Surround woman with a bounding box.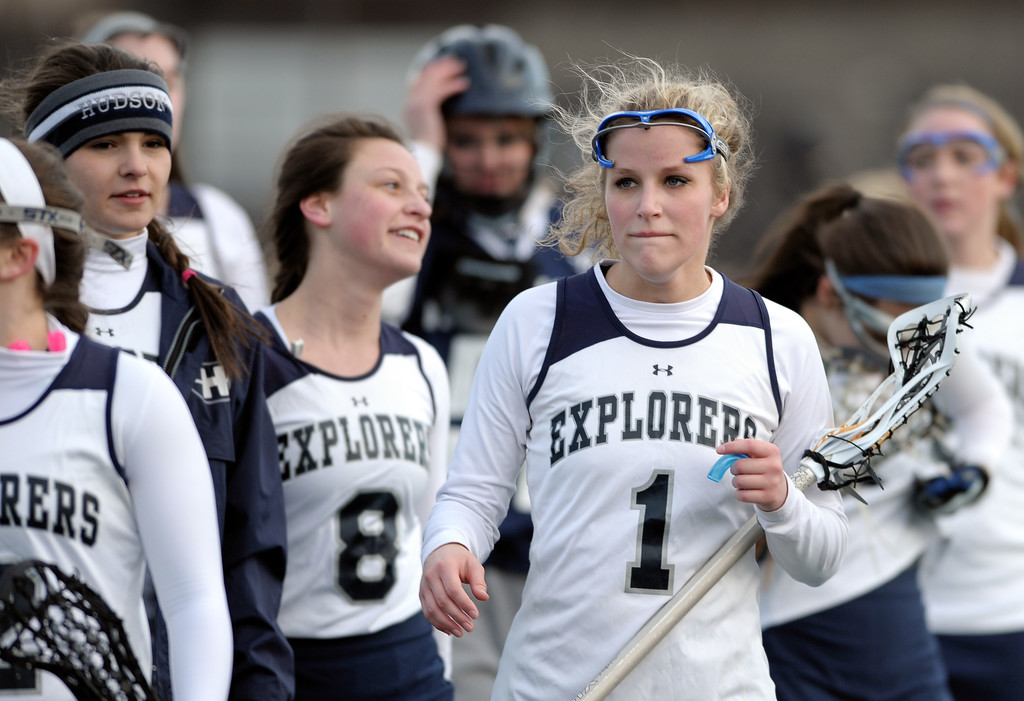
bbox=[198, 106, 475, 663].
